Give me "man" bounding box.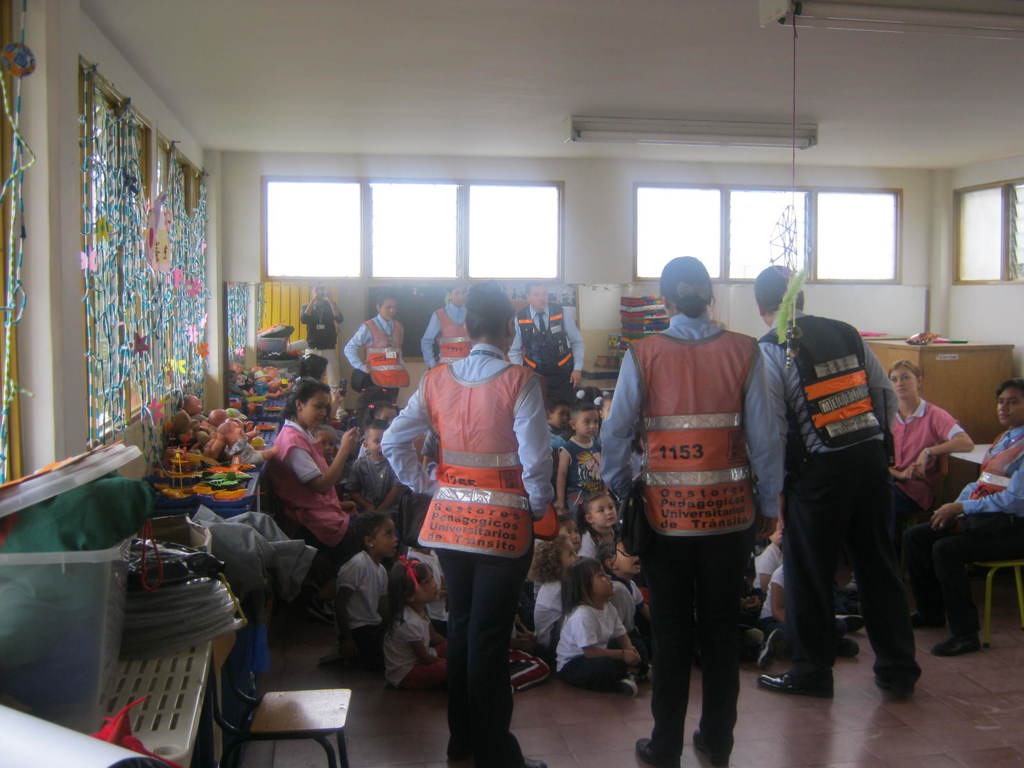
Rect(504, 280, 586, 404).
